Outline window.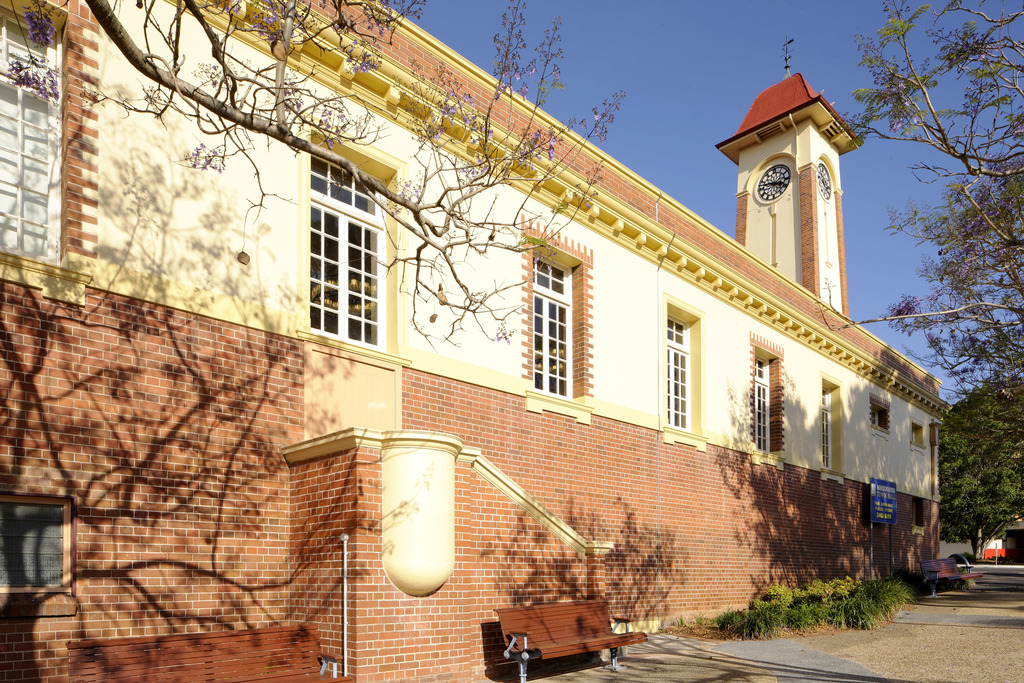
Outline: {"x1": 910, "y1": 427, "x2": 930, "y2": 446}.
